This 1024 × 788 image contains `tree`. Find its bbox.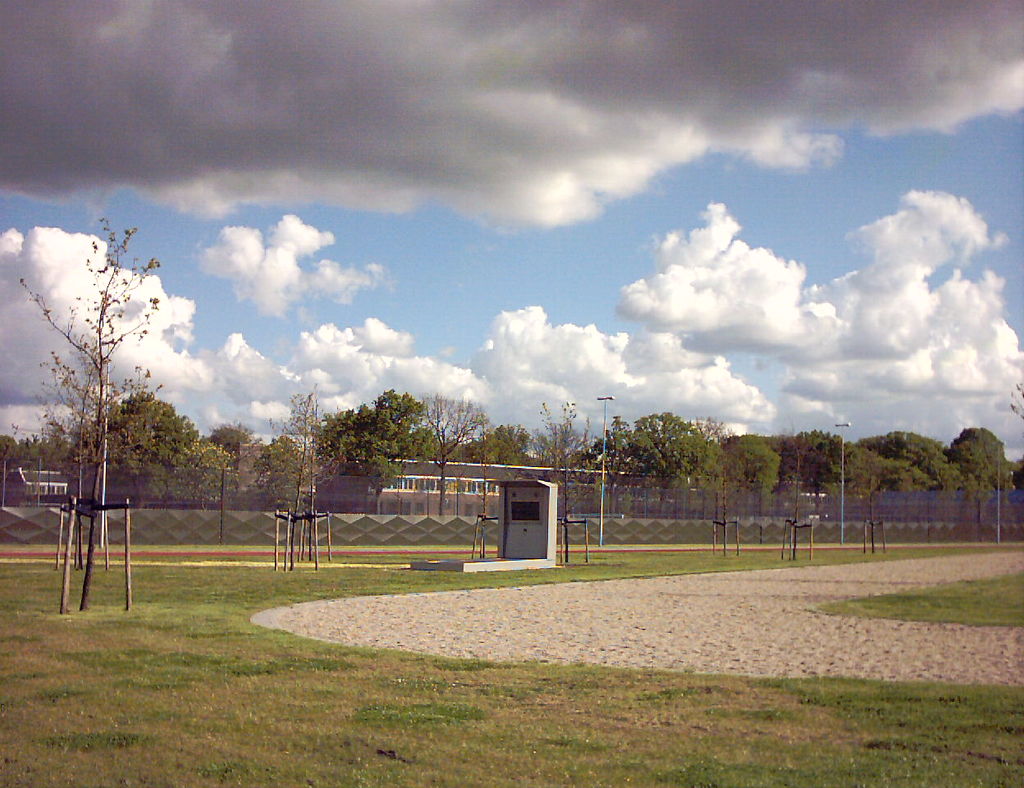
left=314, top=400, right=436, bottom=470.
